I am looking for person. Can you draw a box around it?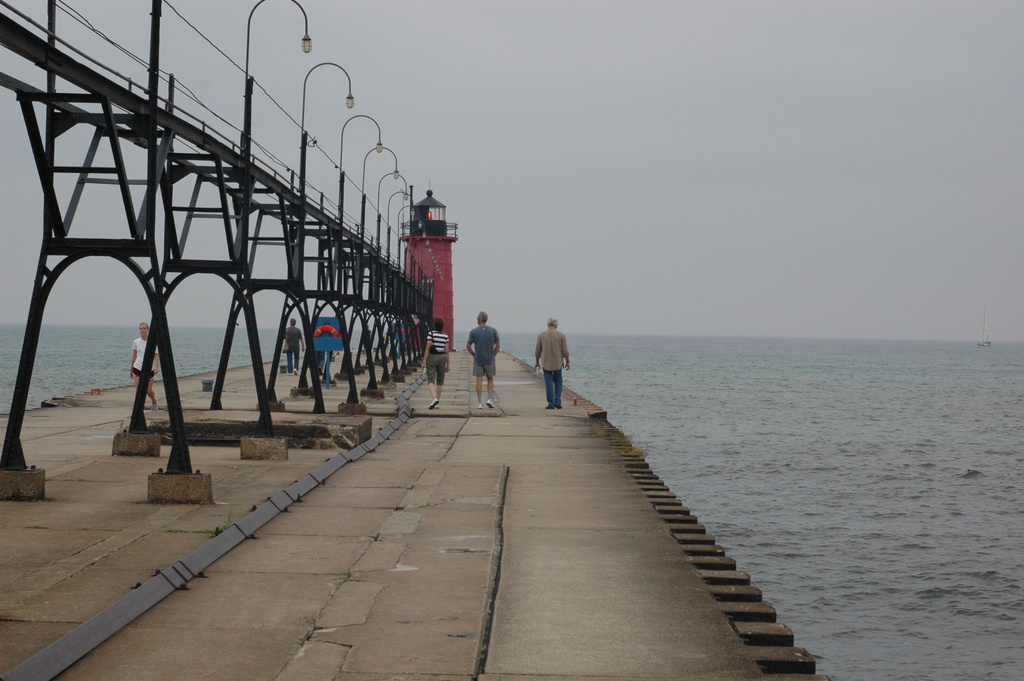
Sure, the bounding box is <region>537, 313, 579, 410</region>.
